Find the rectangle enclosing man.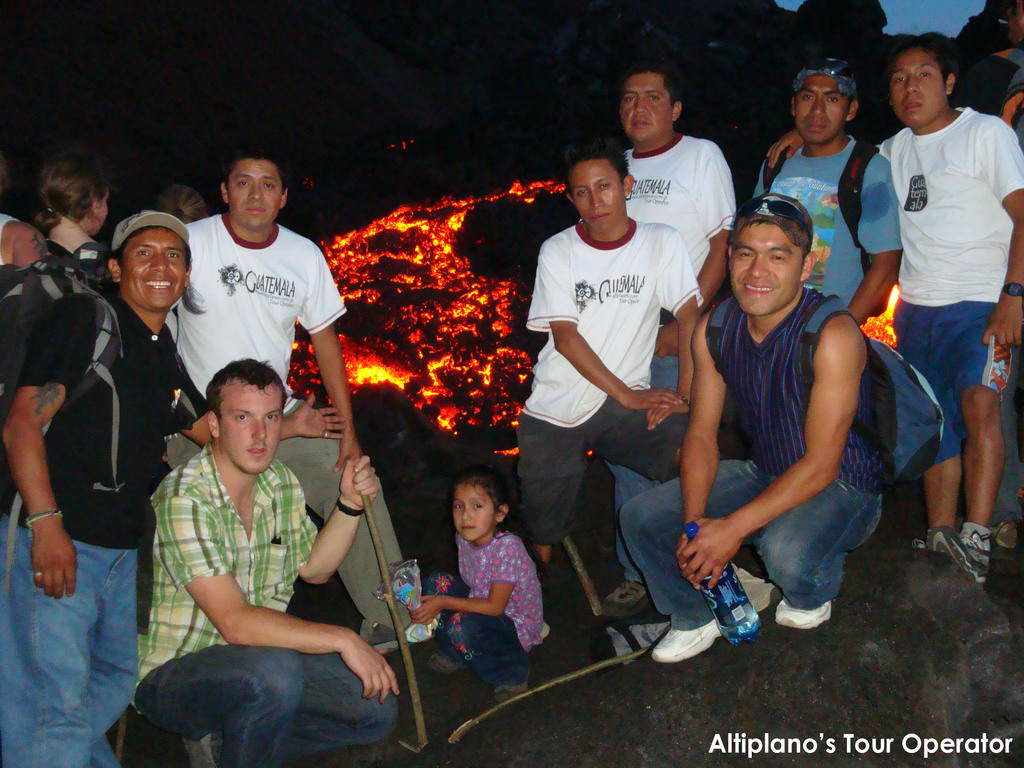
region(0, 204, 348, 767).
